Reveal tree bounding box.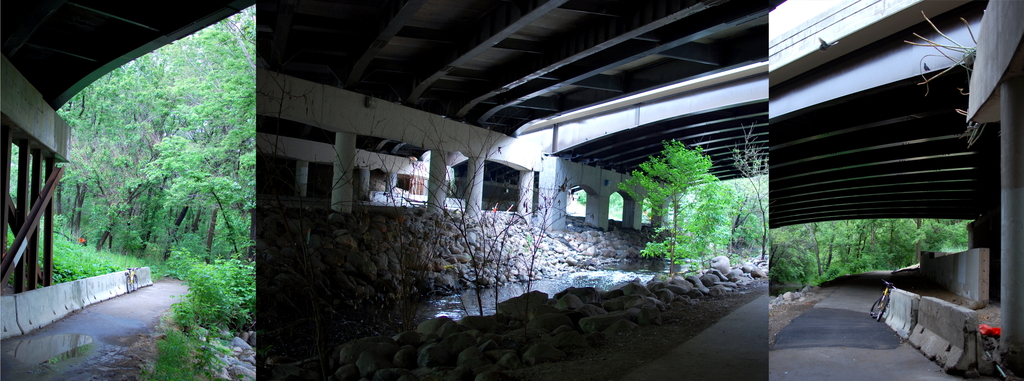
Revealed: 632 122 759 261.
